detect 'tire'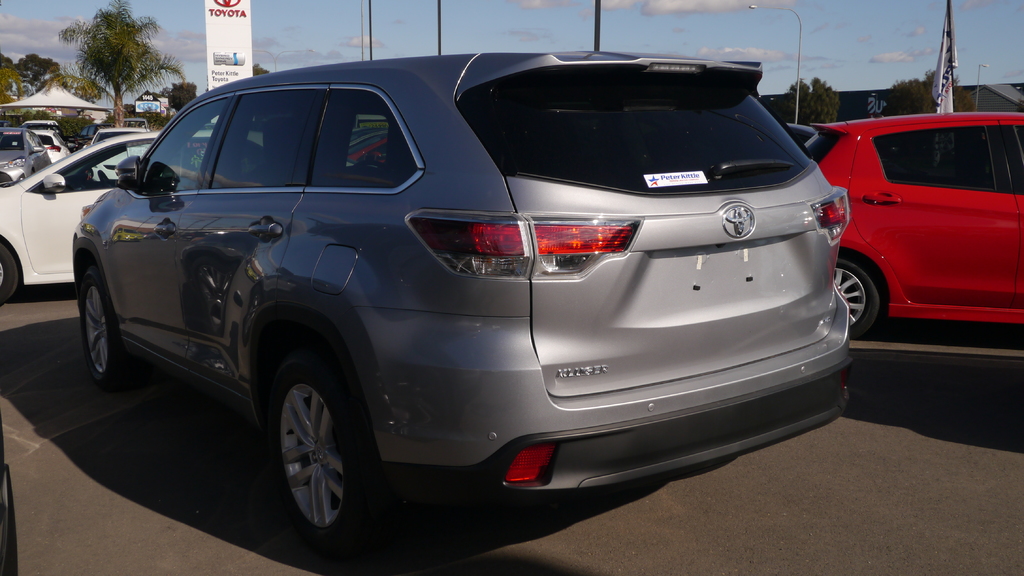
76/262/120/395
